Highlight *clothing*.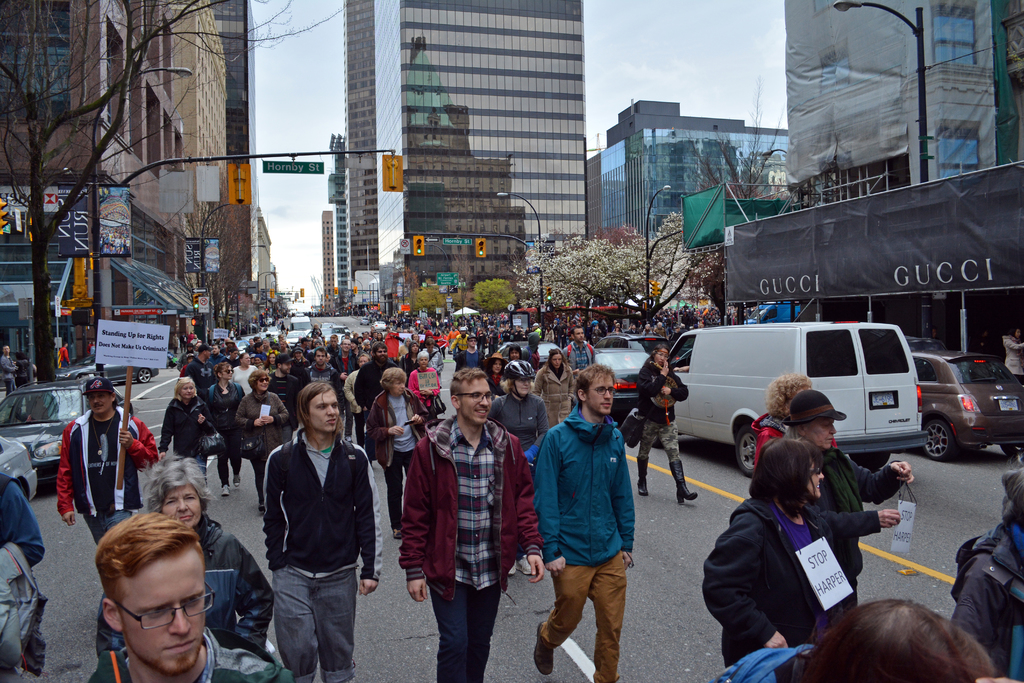
Highlighted region: [x1=947, y1=520, x2=1023, y2=682].
